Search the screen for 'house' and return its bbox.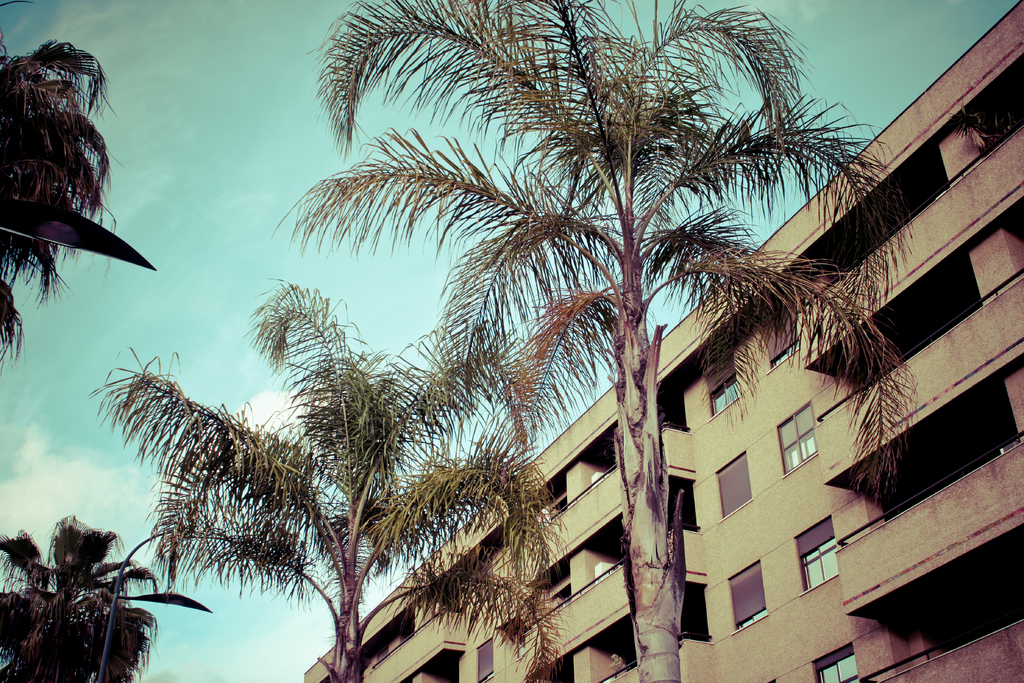
Found: region(301, 0, 1023, 682).
